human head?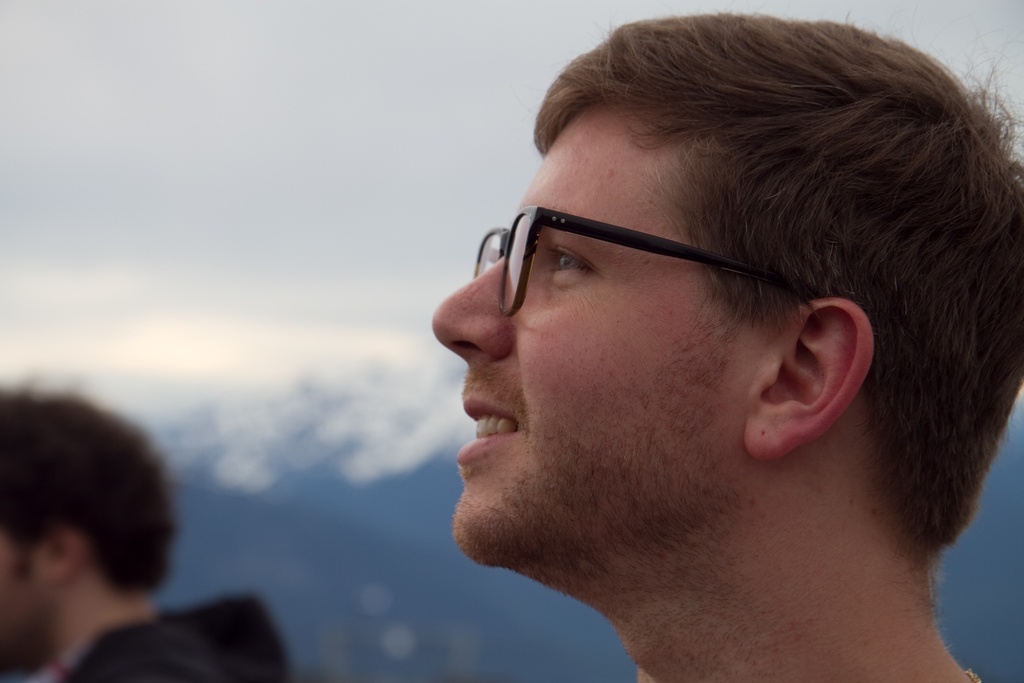
(left=0, top=387, right=164, bottom=676)
